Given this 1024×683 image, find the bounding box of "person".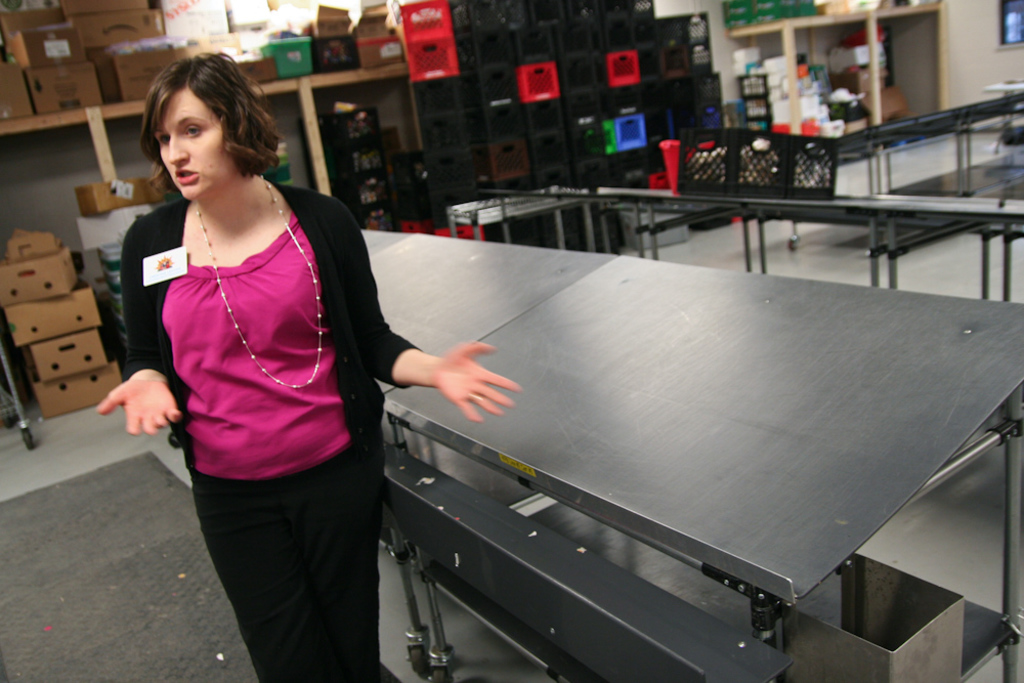
<region>91, 50, 522, 682</region>.
